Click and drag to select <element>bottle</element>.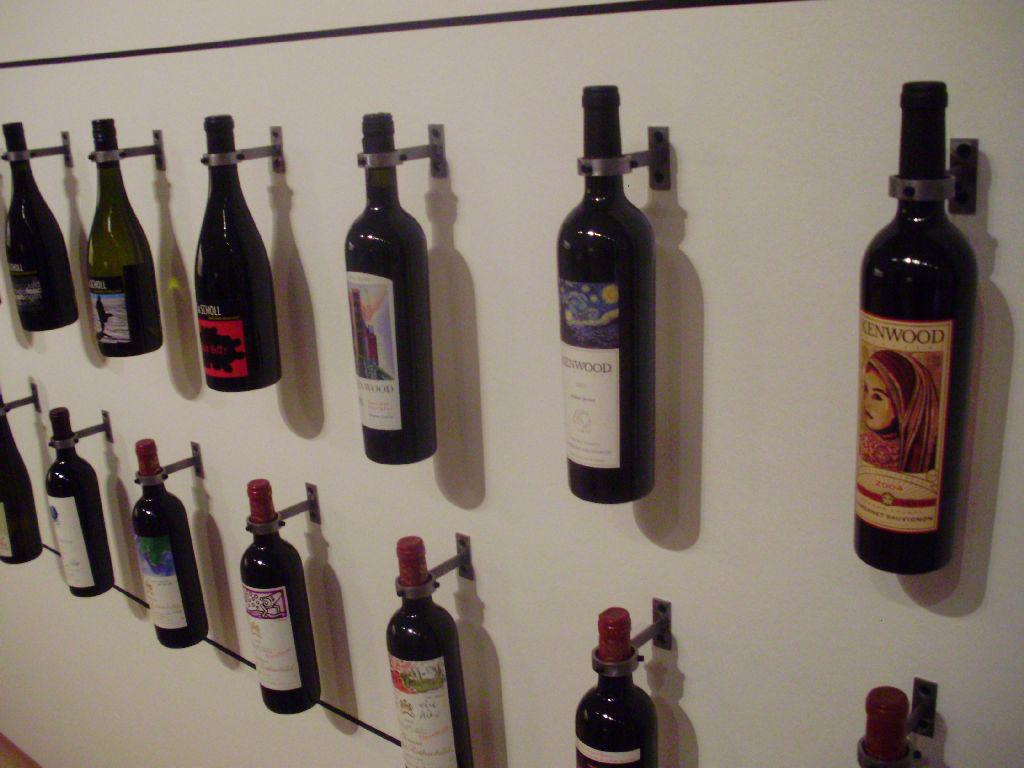
Selection: l=852, t=80, r=978, b=573.
